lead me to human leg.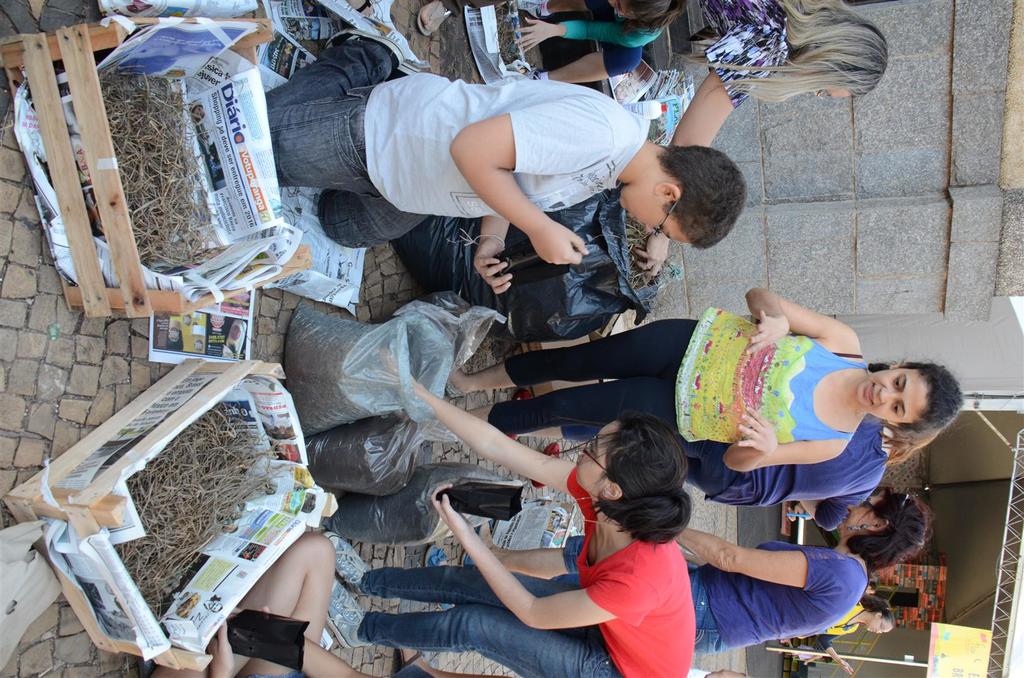
Lead to rect(326, 533, 577, 599).
